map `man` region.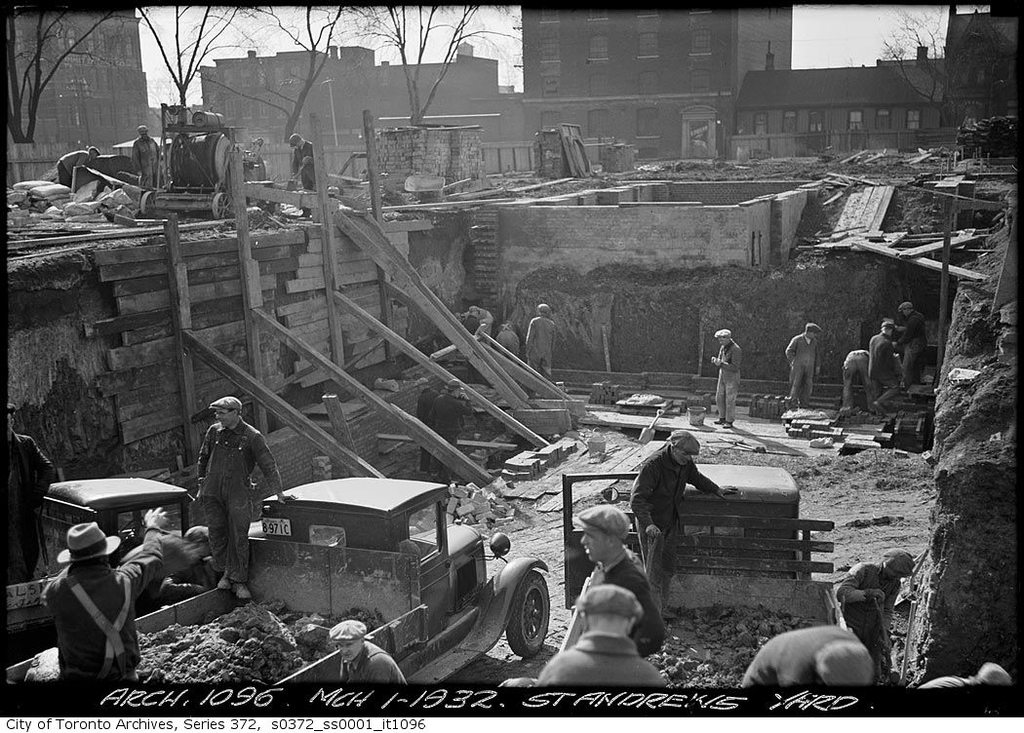
Mapped to <box>436,377,469,468</box>.
